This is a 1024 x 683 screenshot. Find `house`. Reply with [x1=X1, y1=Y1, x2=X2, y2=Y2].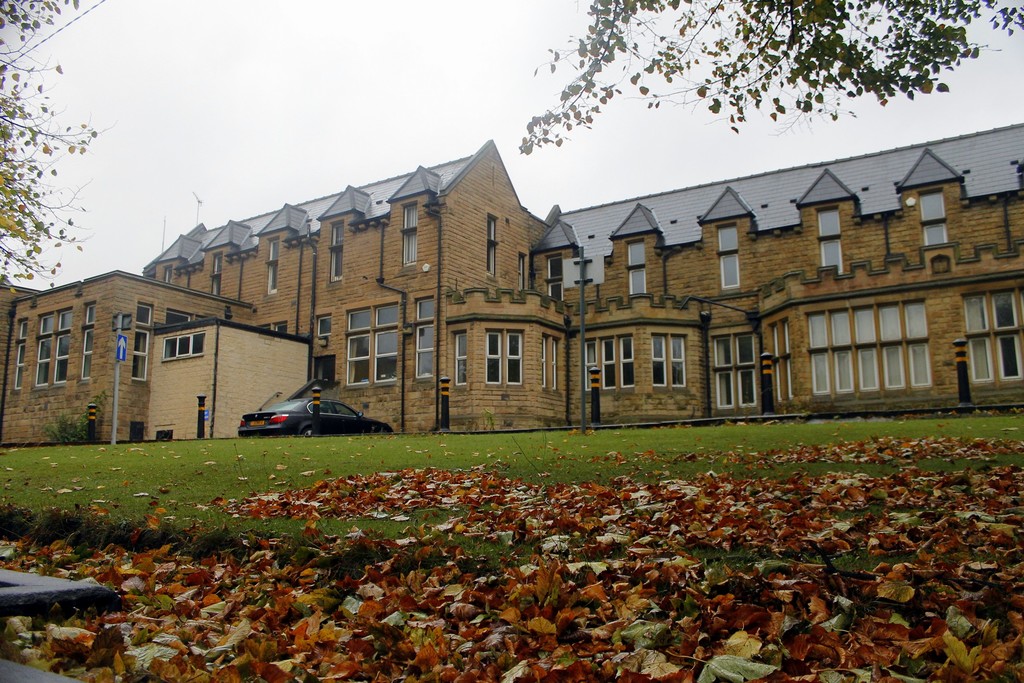
[x1=3, y1=268, x2=257, y2=446].
